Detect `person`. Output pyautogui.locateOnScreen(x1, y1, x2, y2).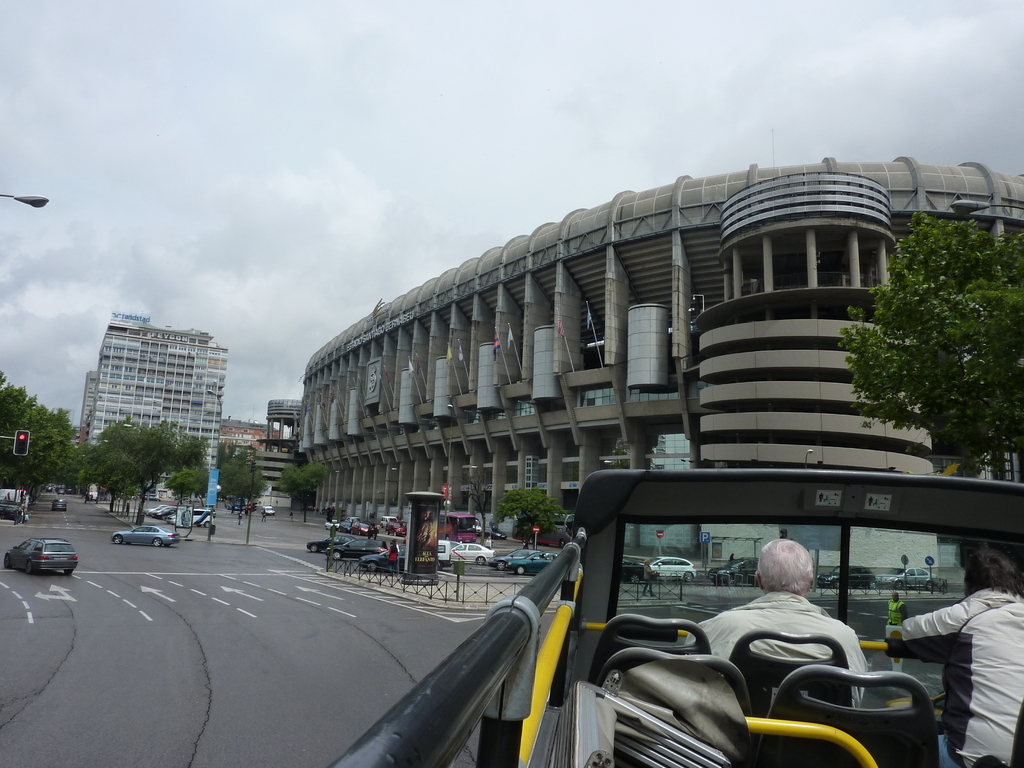
pyautogui.locateOnScreen(88, 493, 93, 504).
